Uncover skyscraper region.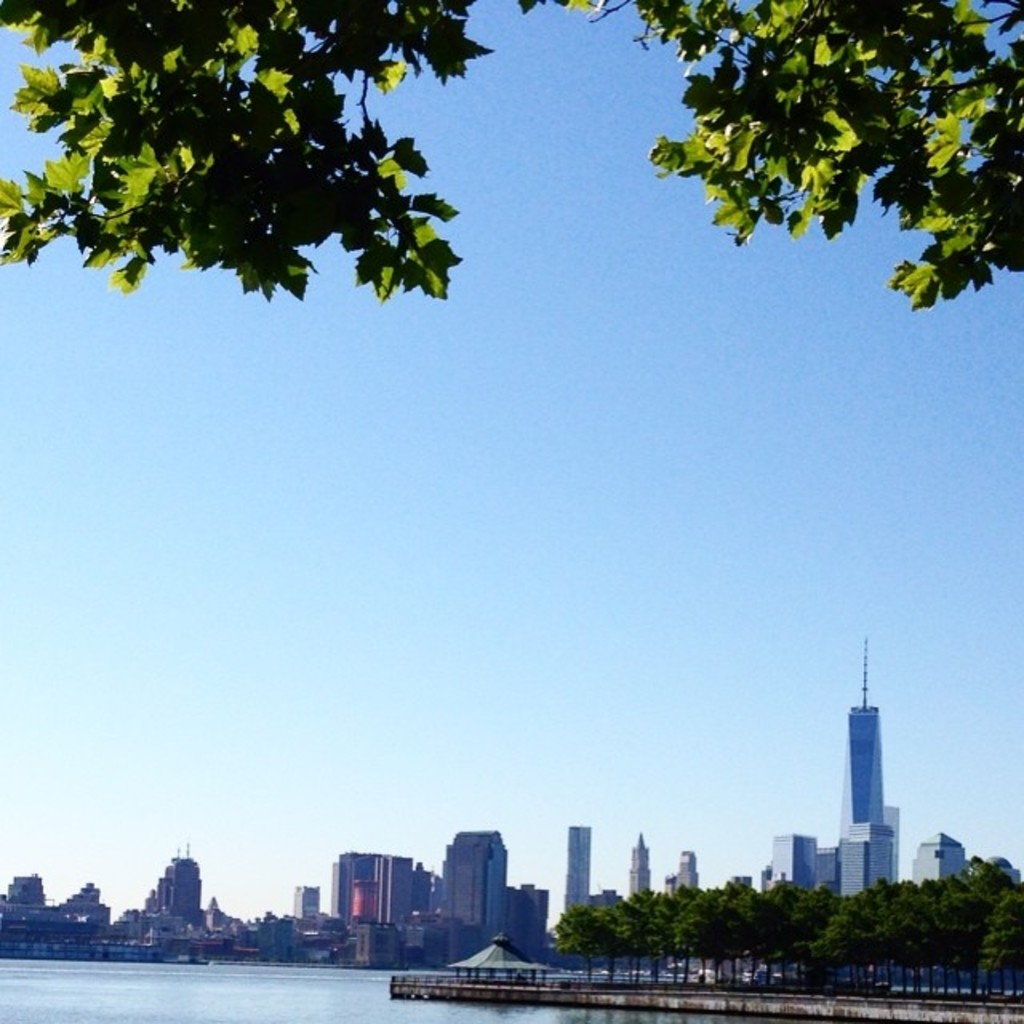
Uncovered: [x1=419, y1=840, x2=536, y2=973].
